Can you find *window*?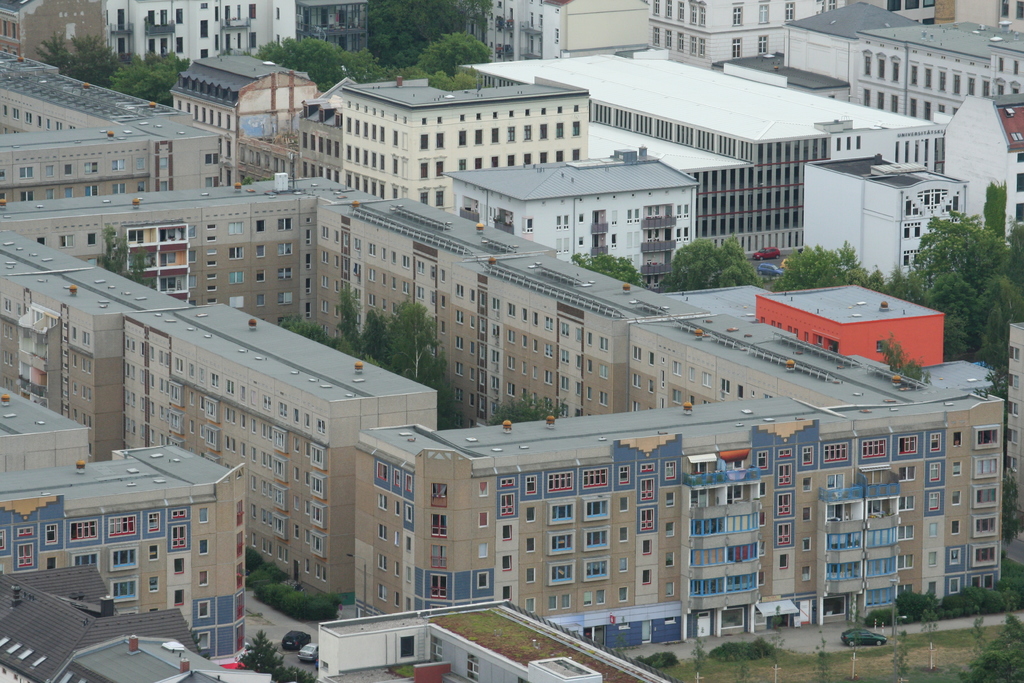
Yes, bounding box: {"x1": 17, "y1": 529, "x2": 28, "y2": 534}.
